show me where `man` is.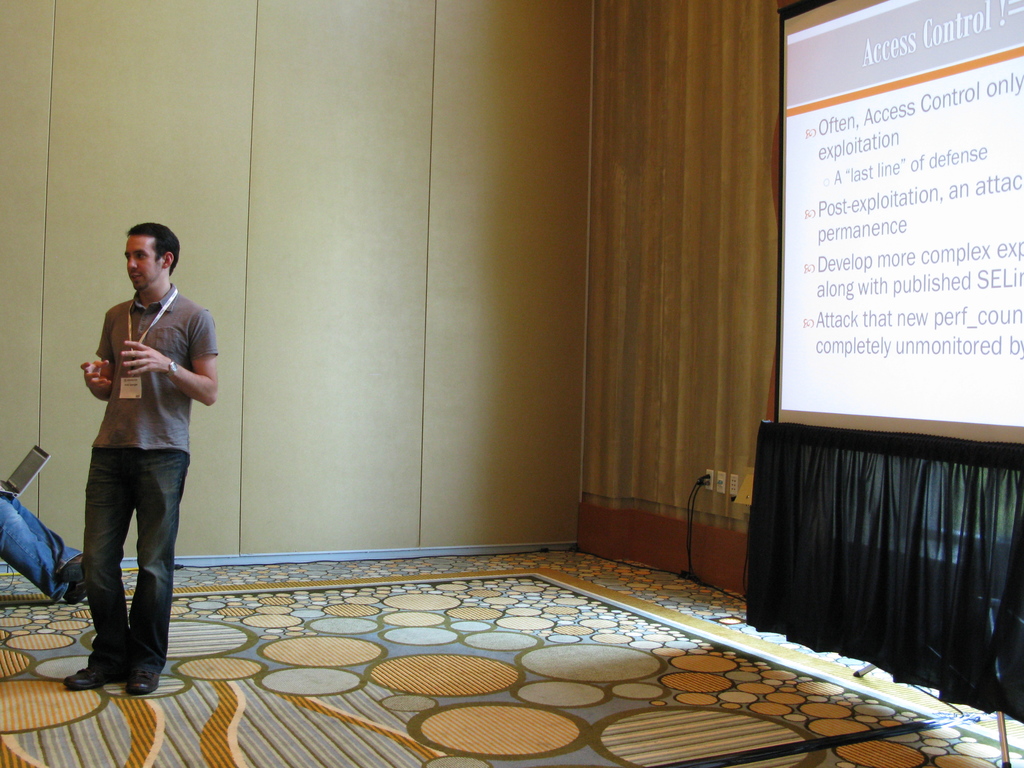
`man` is at detection(0, 483, 95, 602).
